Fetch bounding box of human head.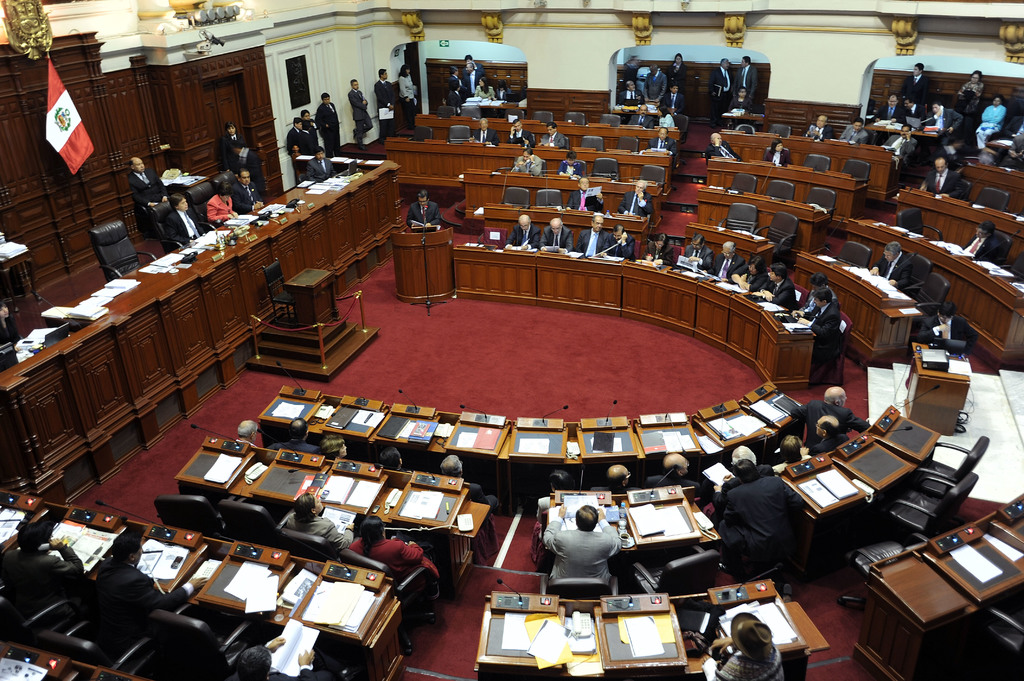
Bbox: bbox(627, 81, 639, 93).
